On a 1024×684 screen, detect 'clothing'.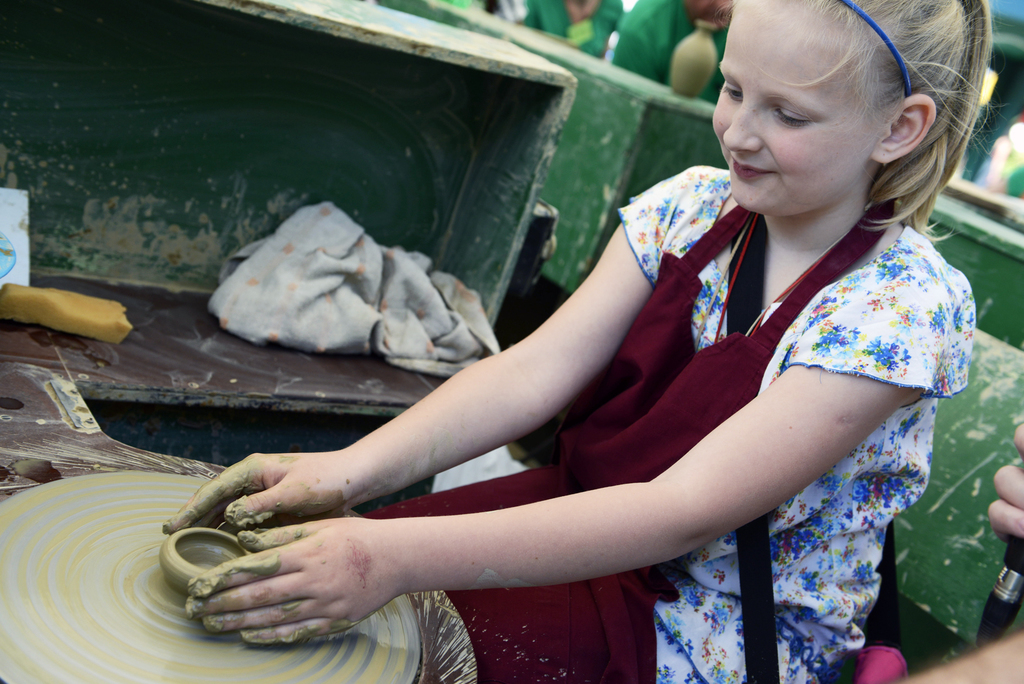
box=[507, 158, 941, 625].
